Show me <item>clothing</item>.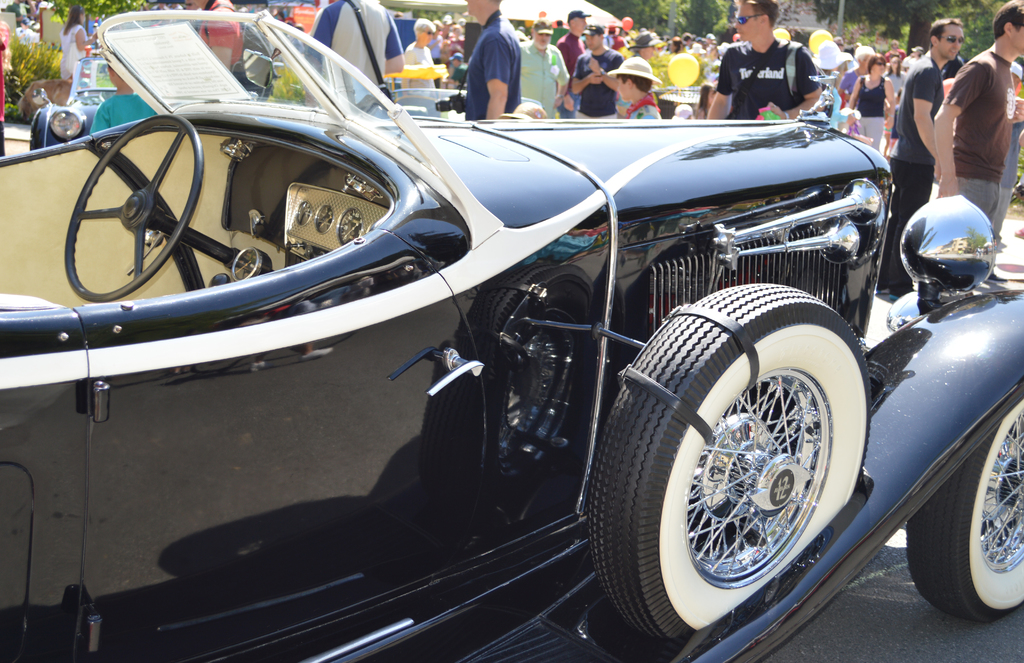
<item>clothing</item> is here: 556, 30, 588, 71.
